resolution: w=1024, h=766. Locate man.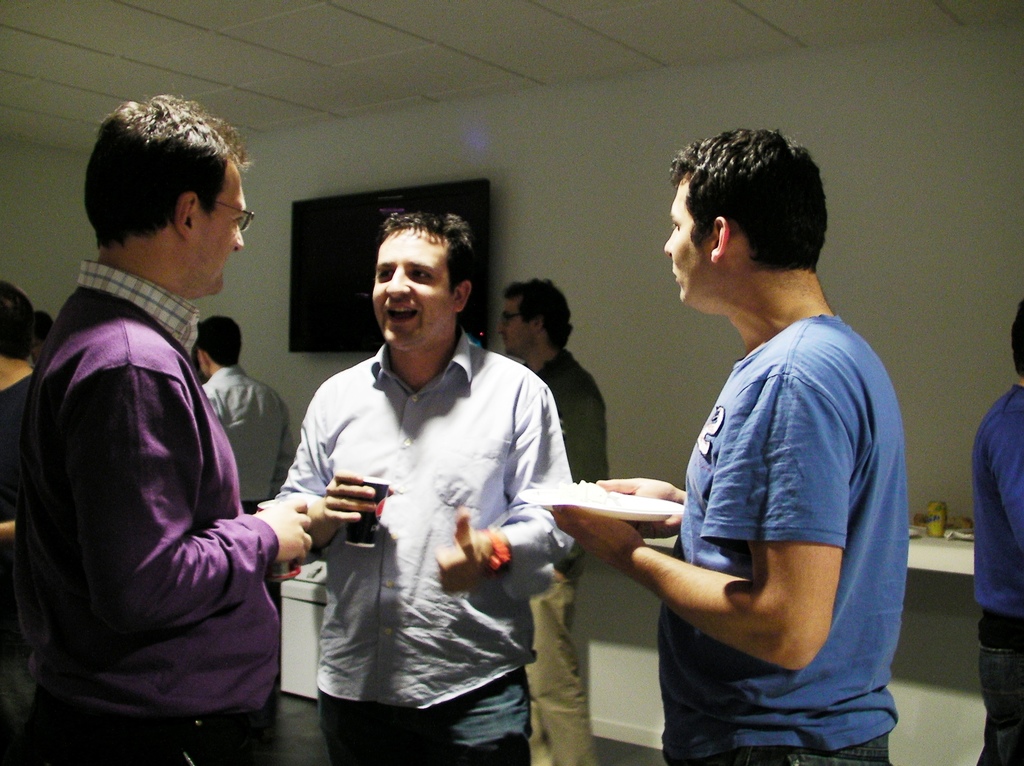
select_region(972, 298, 1023, 765).
